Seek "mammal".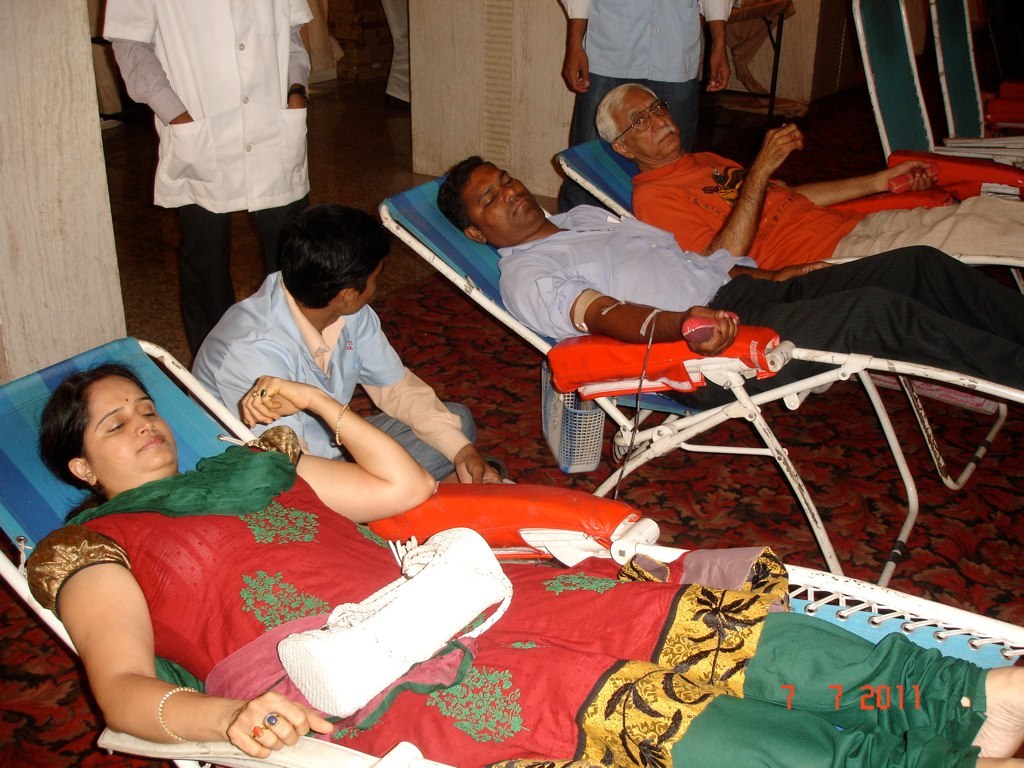
l=187, t=190, r=534, b=510.
